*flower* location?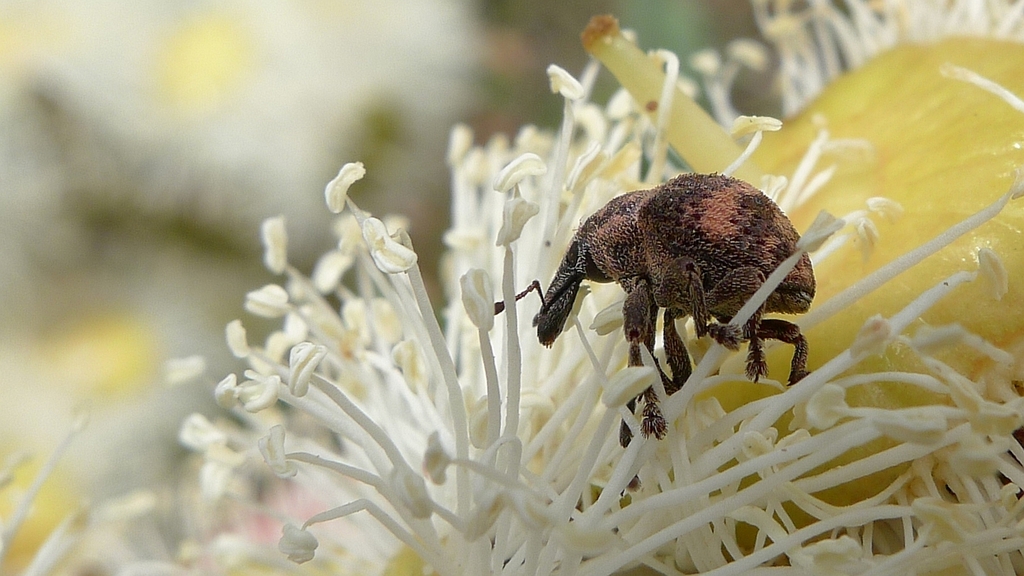
[174, 103, 1004, 572]
